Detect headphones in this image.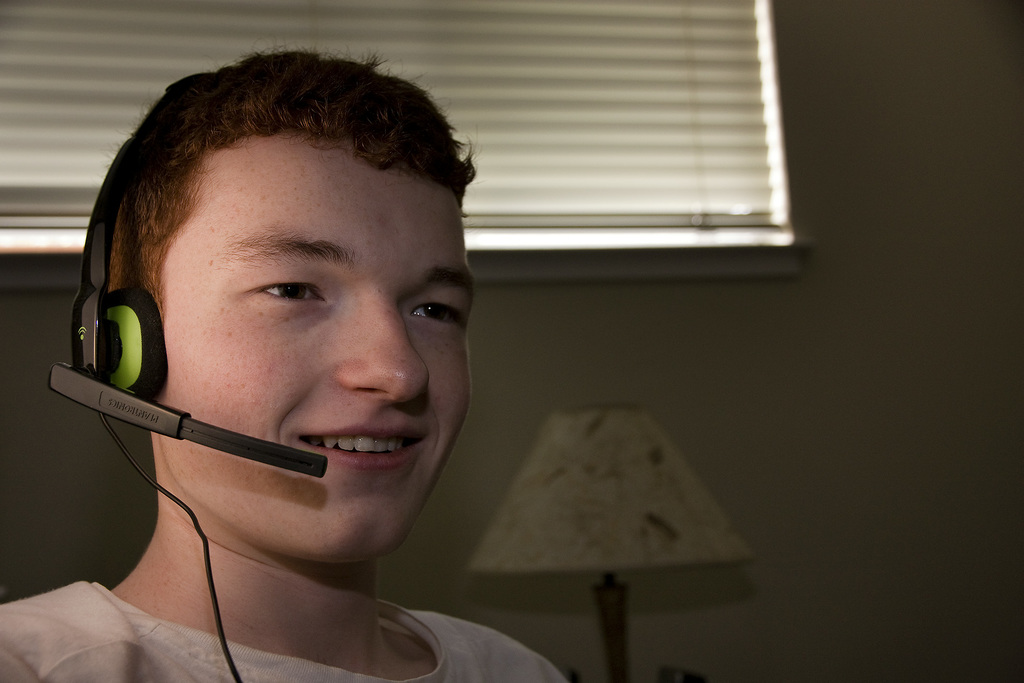
Detection: <bbox>47, 69, 330, 481</bbox>.
